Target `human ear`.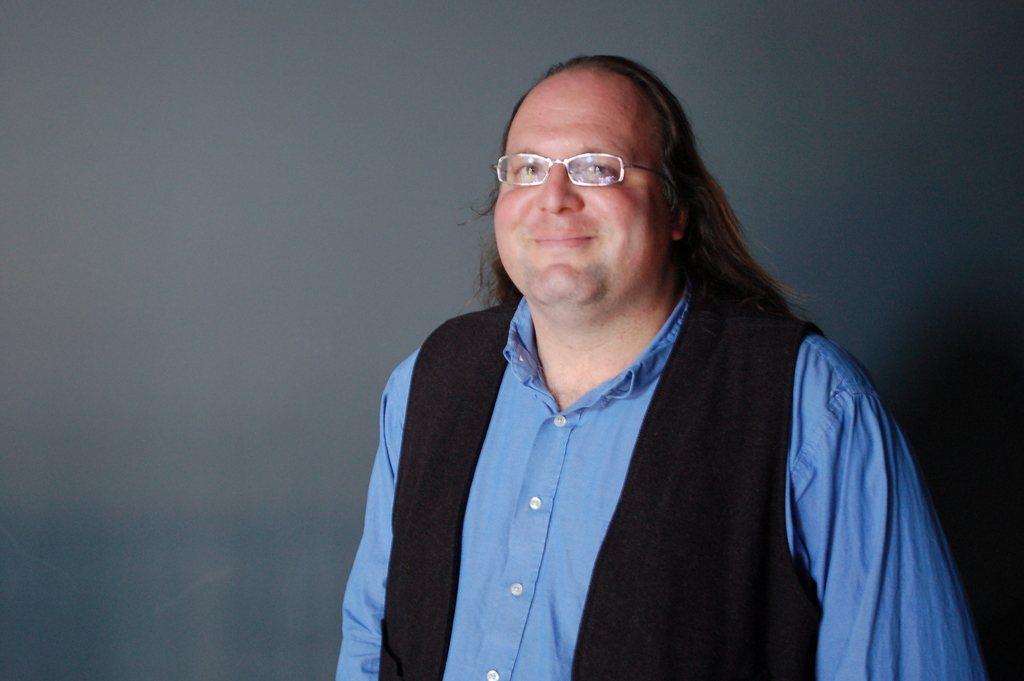
Target region: {"left": 673, "top": 204, "right": 689, "bottom": 238}.
